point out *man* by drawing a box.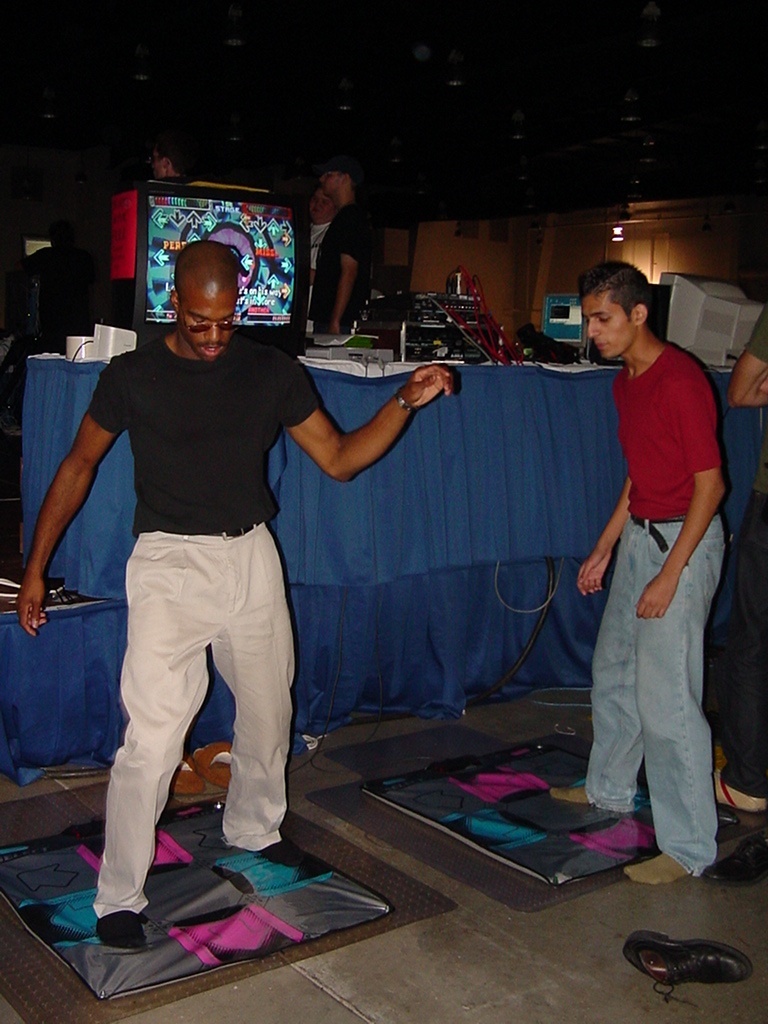
left=312, top=155, right=372, bottom=338.
